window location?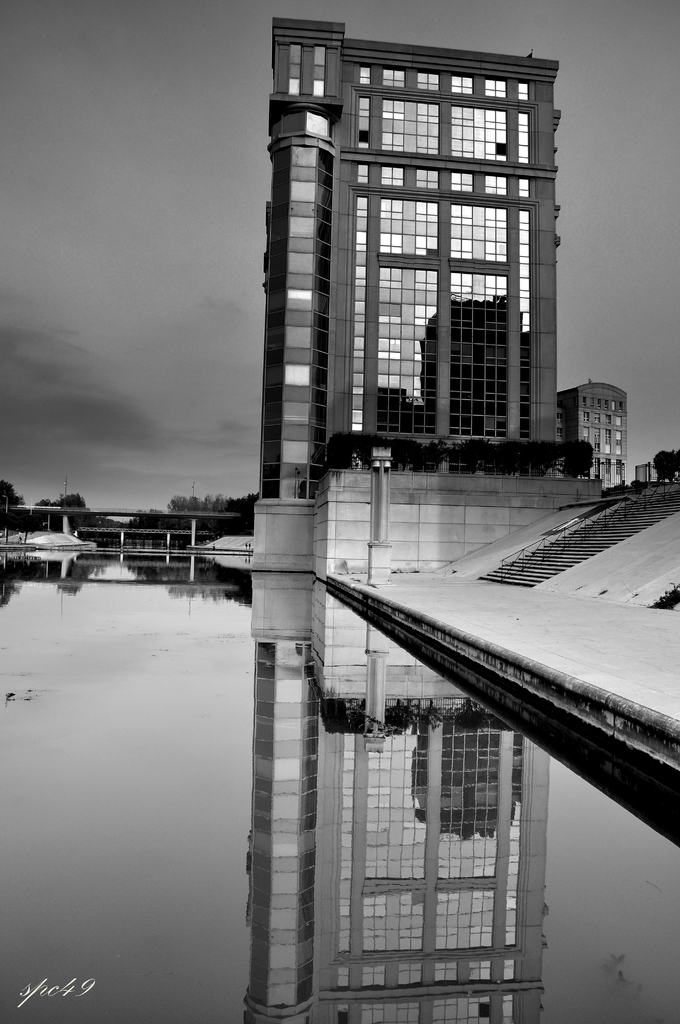
region(487, 177, 508, 195)
